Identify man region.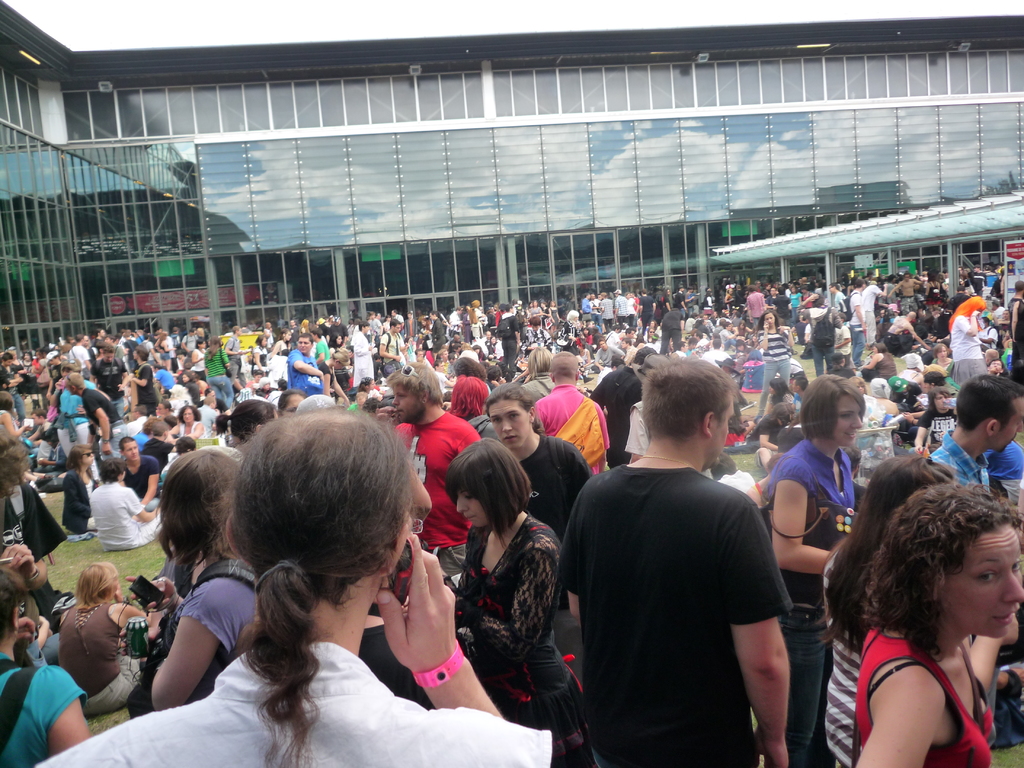
Region: [155,364,170,385].
